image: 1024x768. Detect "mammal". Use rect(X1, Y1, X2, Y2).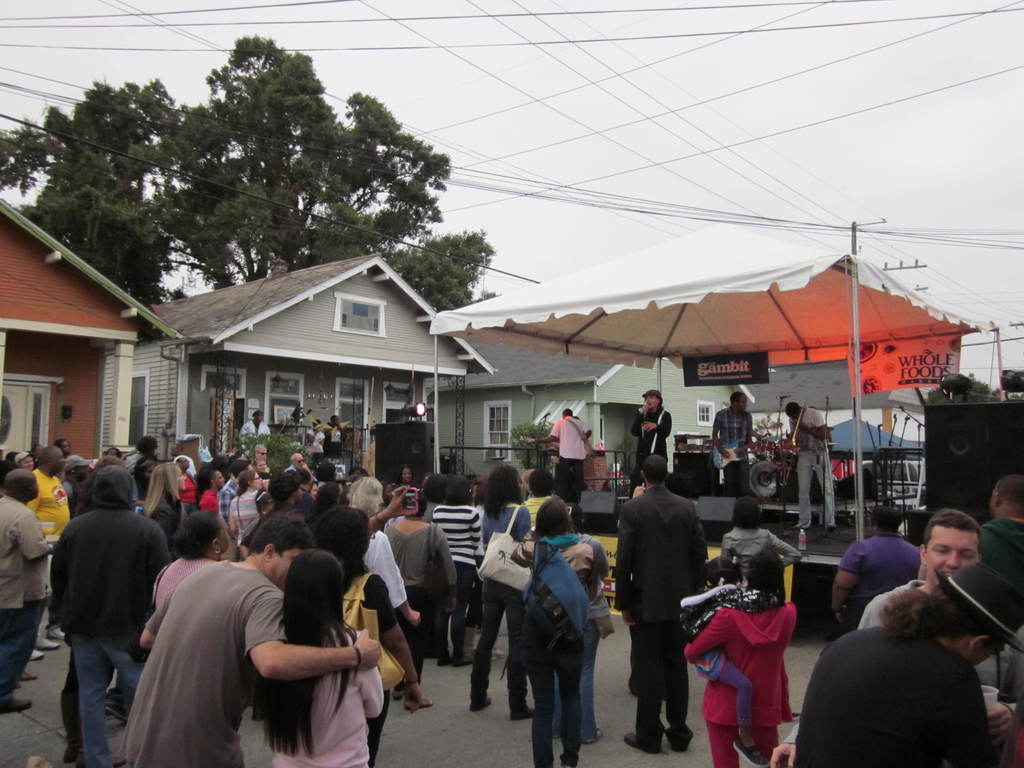
rect(237, 408, 276, 449).
